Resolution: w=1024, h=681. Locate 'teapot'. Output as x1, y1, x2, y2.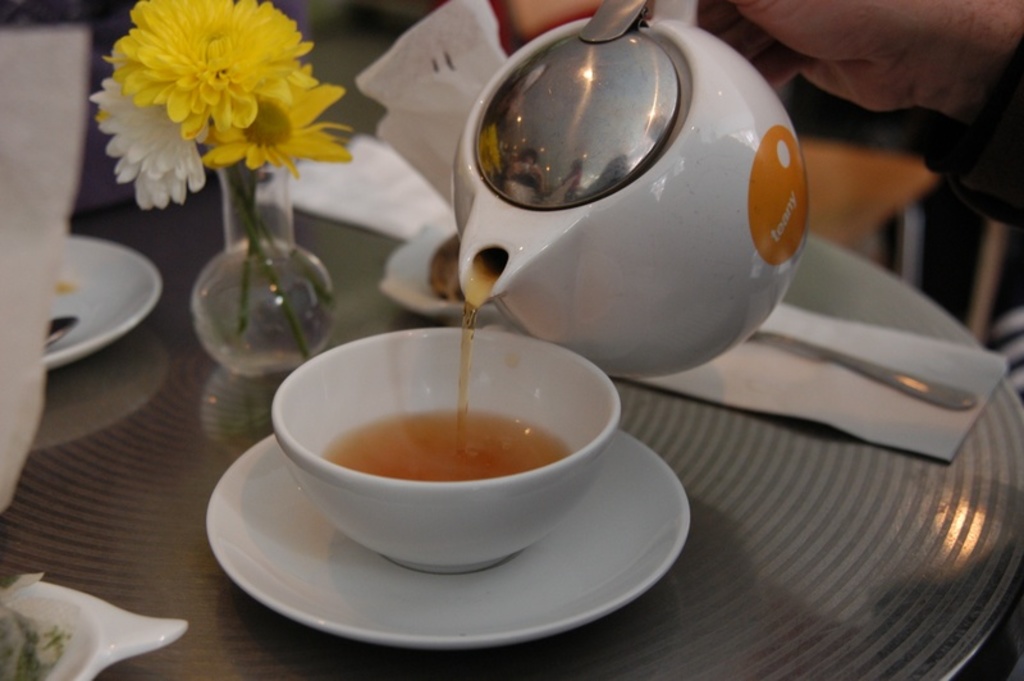
448, 0, 812, 378.
